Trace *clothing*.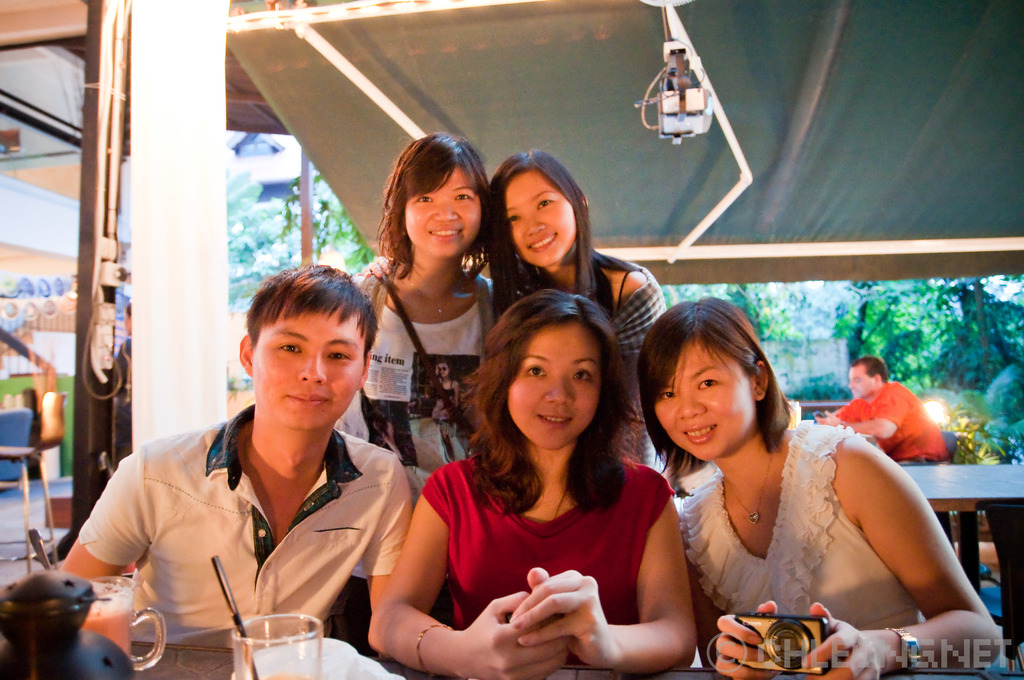
Traced to {"left": 424, "top": 448, "right": 673, "bottom": 658}.
